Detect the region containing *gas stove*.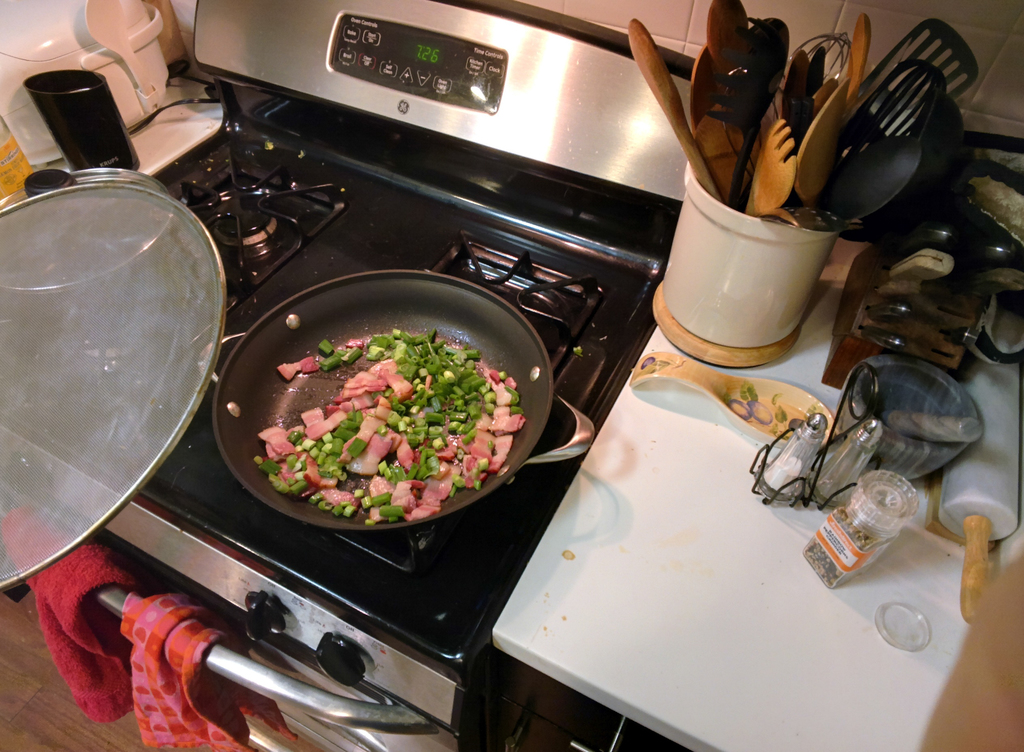
bbox=(0, 115, 659, 658).
